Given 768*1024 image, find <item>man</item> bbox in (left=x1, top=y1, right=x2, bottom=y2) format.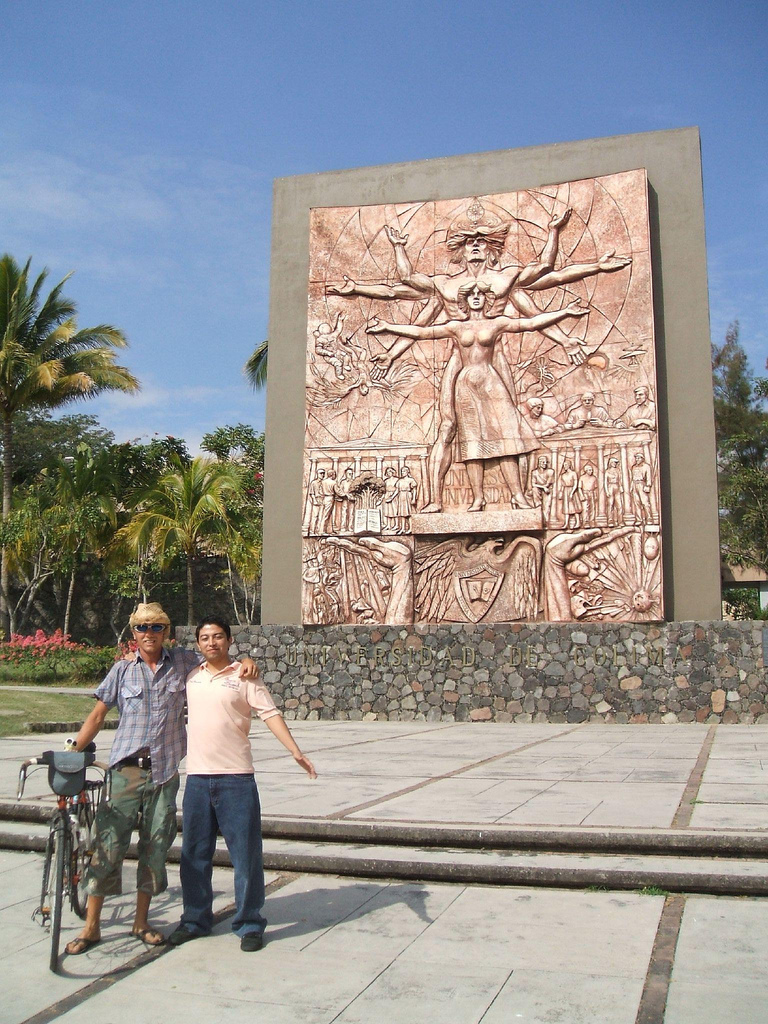
(left=562, top=391, right=612, bottom=432).
